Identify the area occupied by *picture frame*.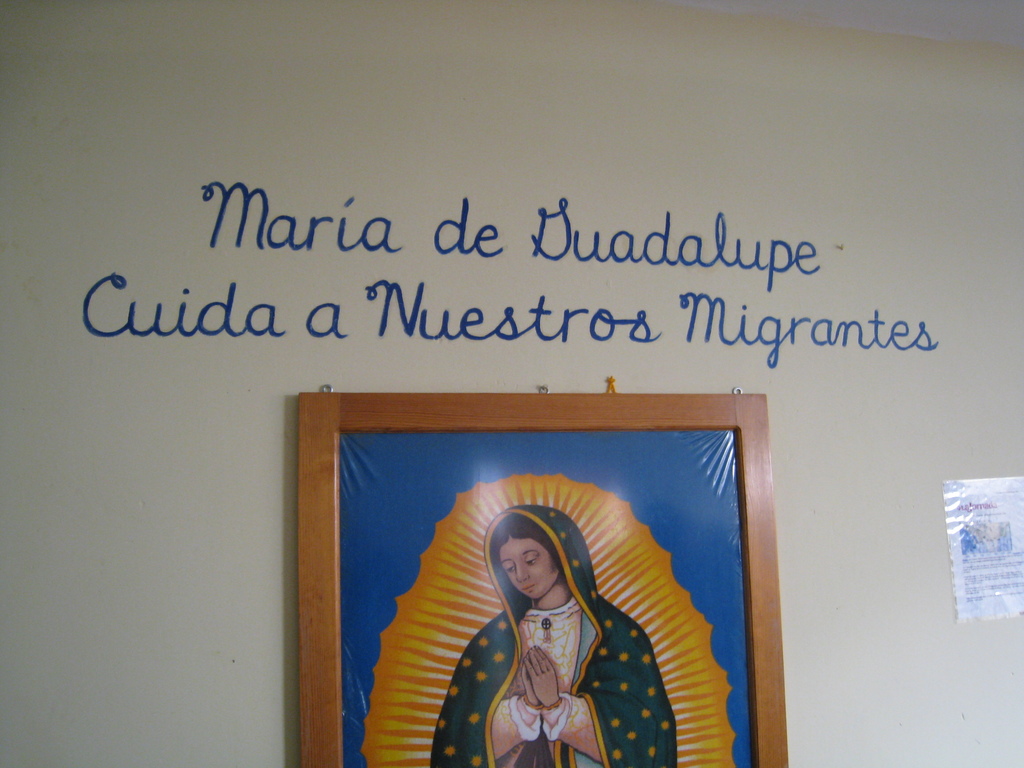
Area: <box>259,388,769,767</box>.
